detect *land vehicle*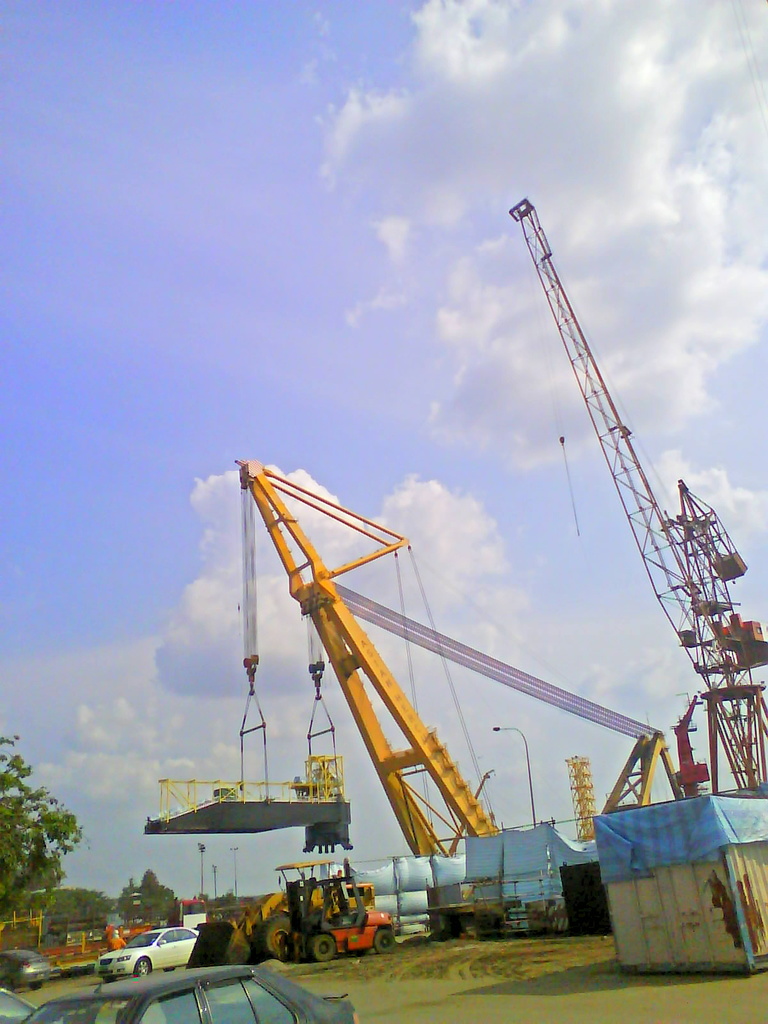
<box>0,949,52,995</box>
